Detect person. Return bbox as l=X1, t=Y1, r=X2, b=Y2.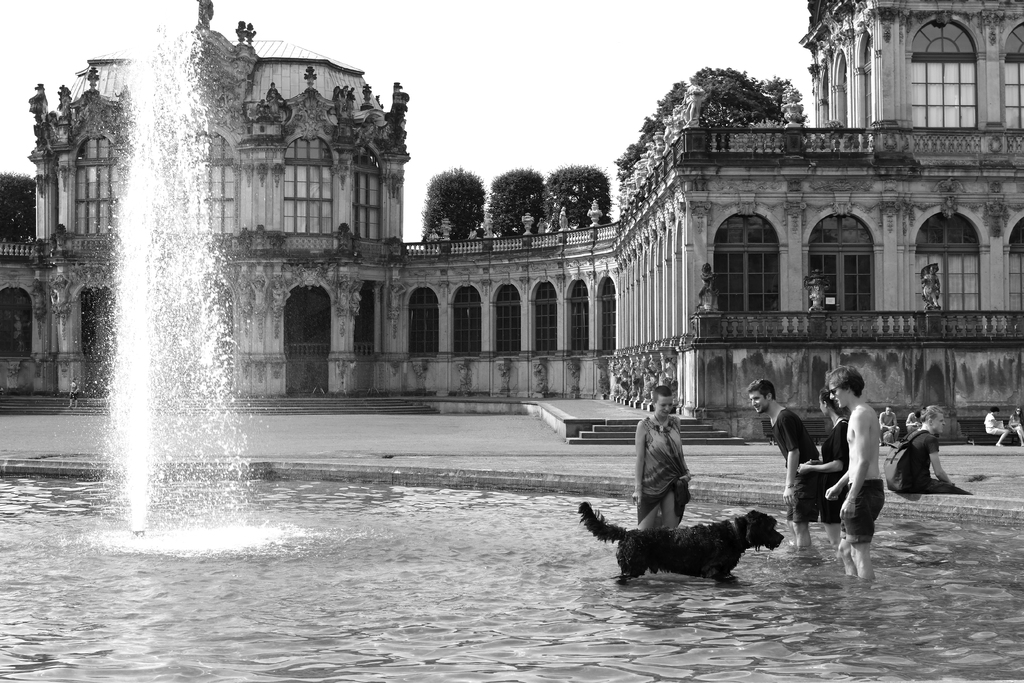
l=903, t=408, r=929, b=440.
